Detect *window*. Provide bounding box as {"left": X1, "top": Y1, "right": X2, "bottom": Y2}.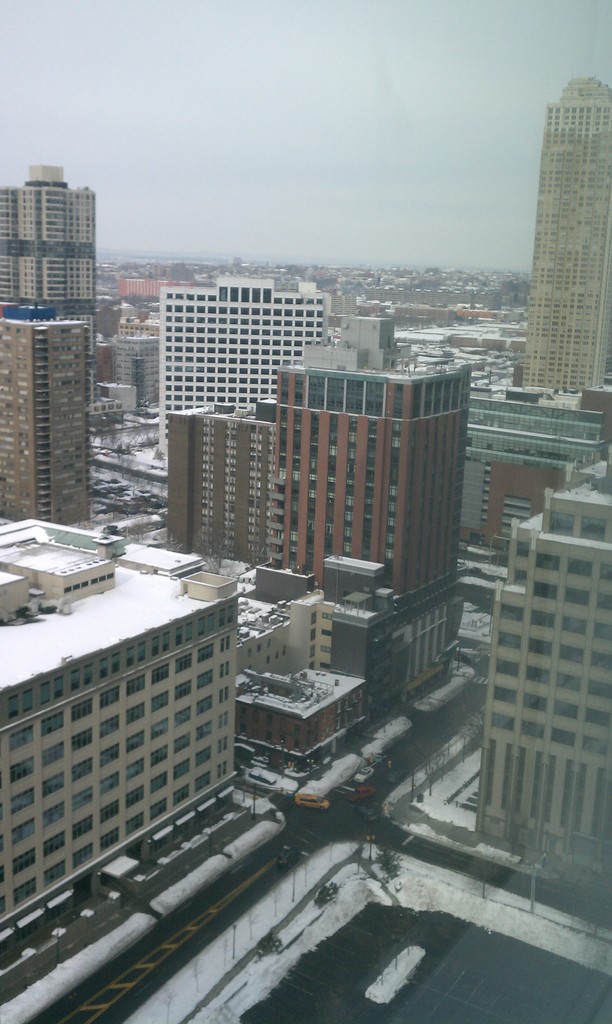
{"left": 72, "top": 756, "right": 93, "bottom": 781}.
